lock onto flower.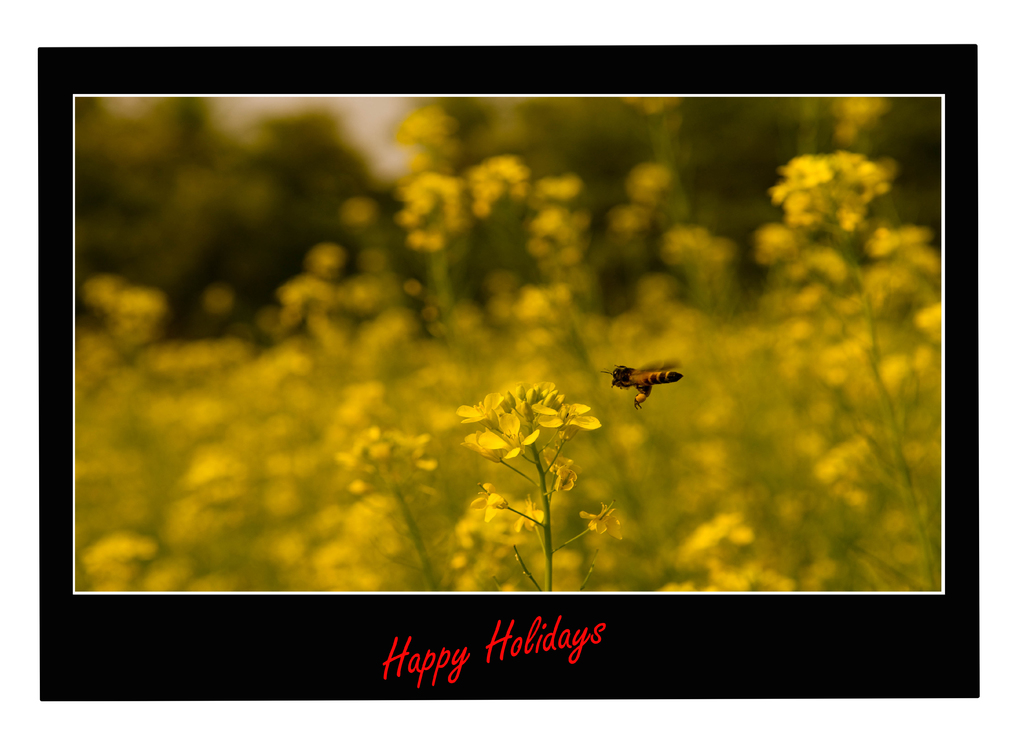
Locked: <bbox>513, 498, 543, 531</bbox>.
